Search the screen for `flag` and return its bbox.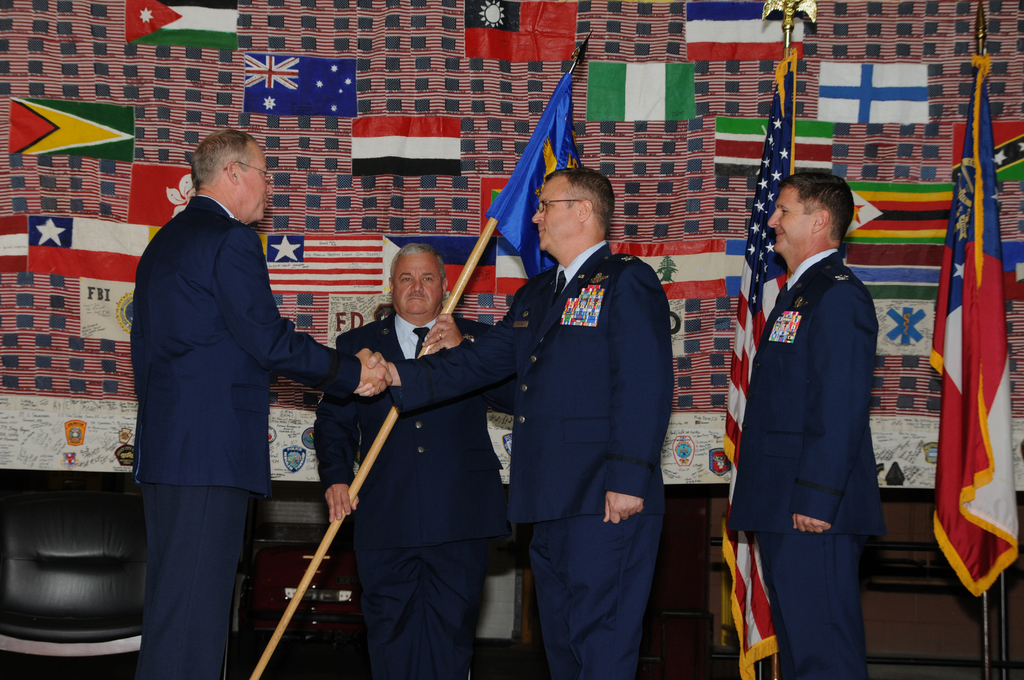
Found: region(713, 115, 840, 175).
